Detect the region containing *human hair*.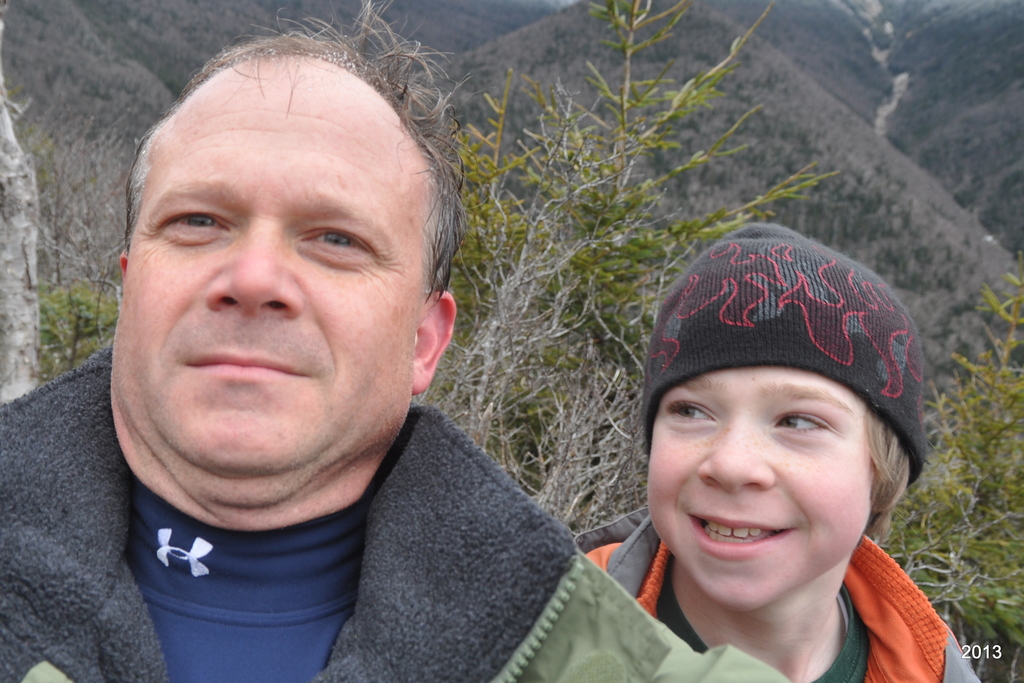
113 17 463 347.
